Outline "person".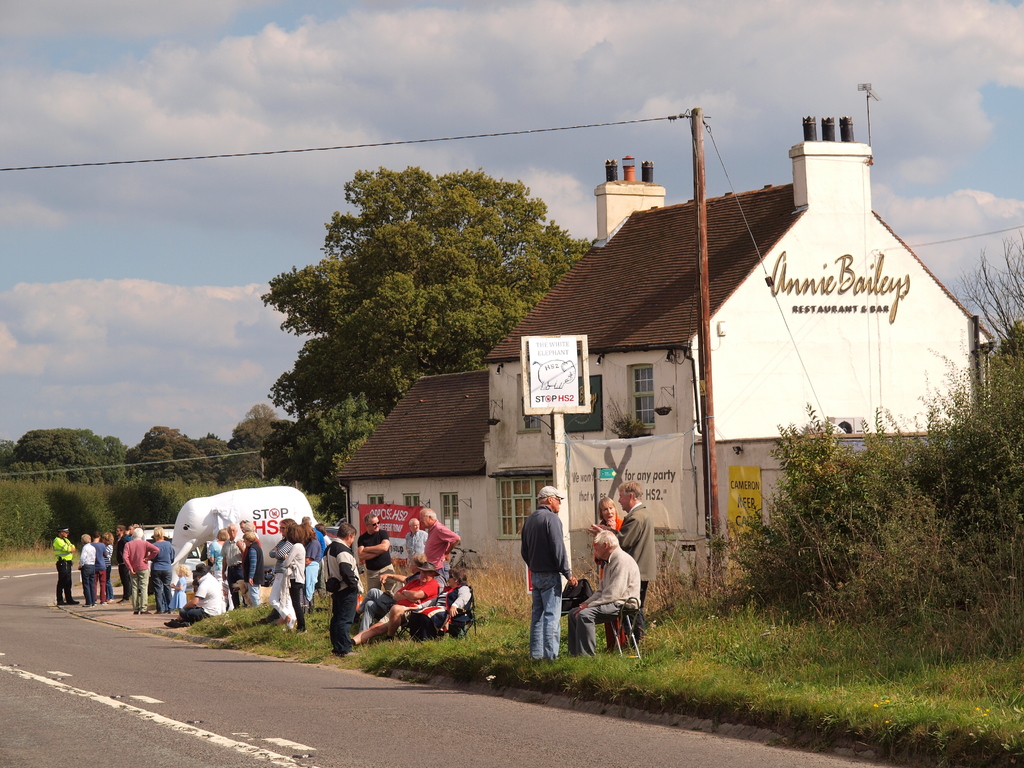
Outline: [405, 515, 429, 565].
